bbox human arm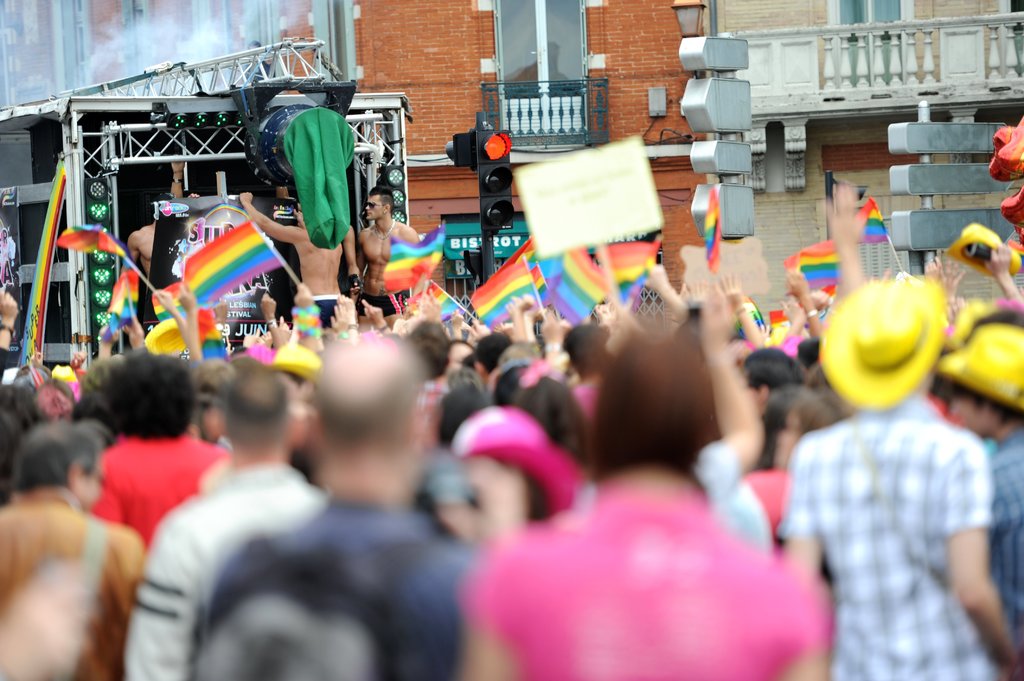
<box>788,266,824,338</box>
